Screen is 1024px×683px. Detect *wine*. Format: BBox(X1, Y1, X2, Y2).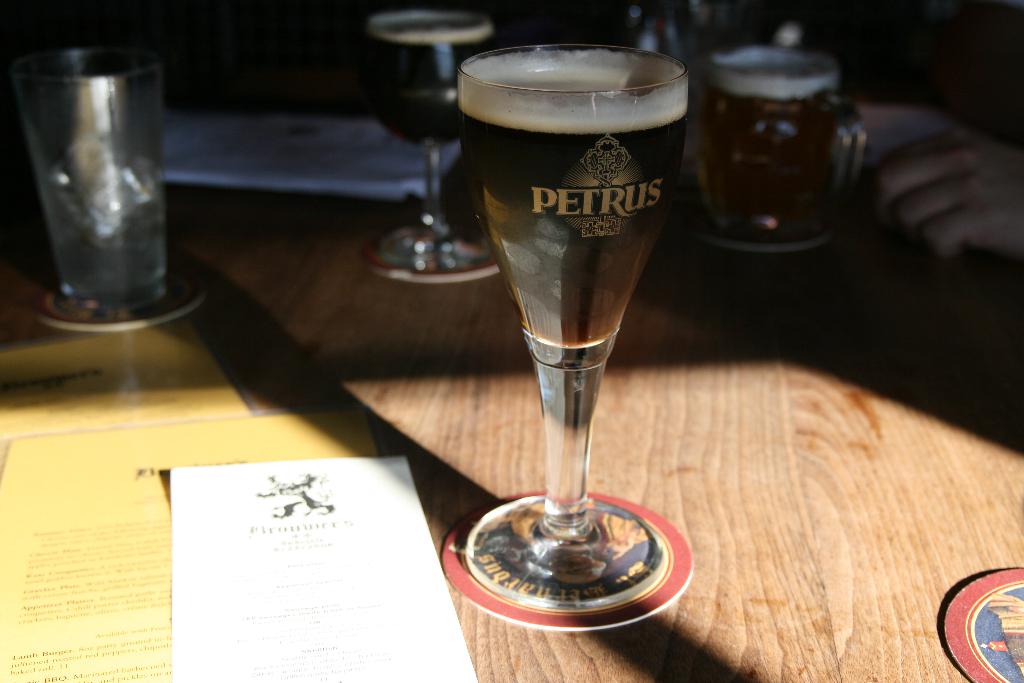
BBox(456, 108, 687, 353).
